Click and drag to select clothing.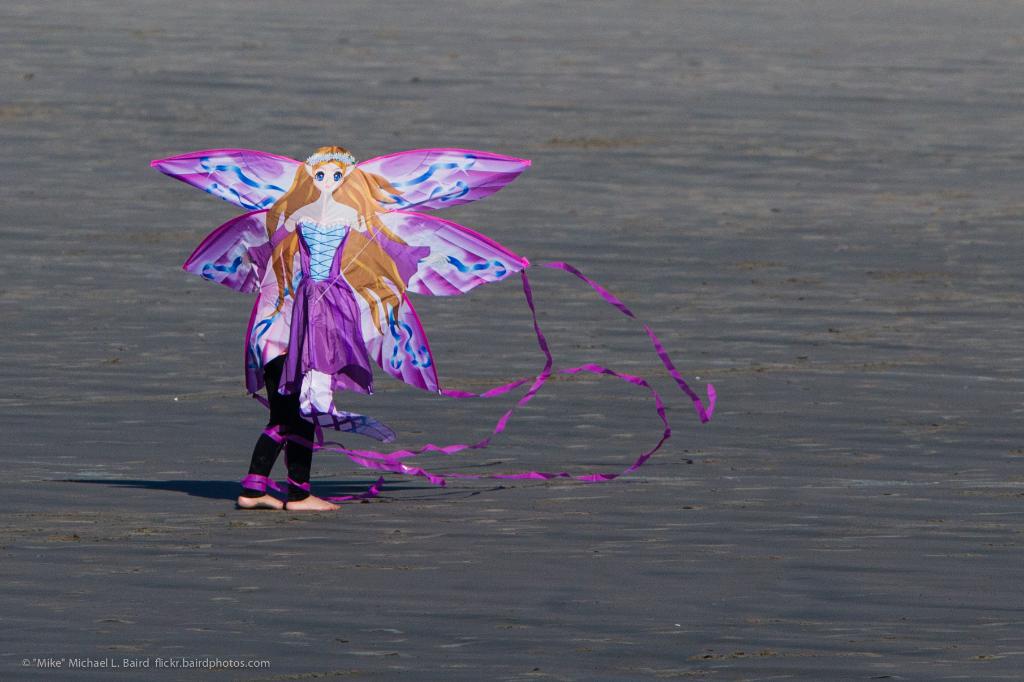
Selection: region(182, 140, 633, 466).
